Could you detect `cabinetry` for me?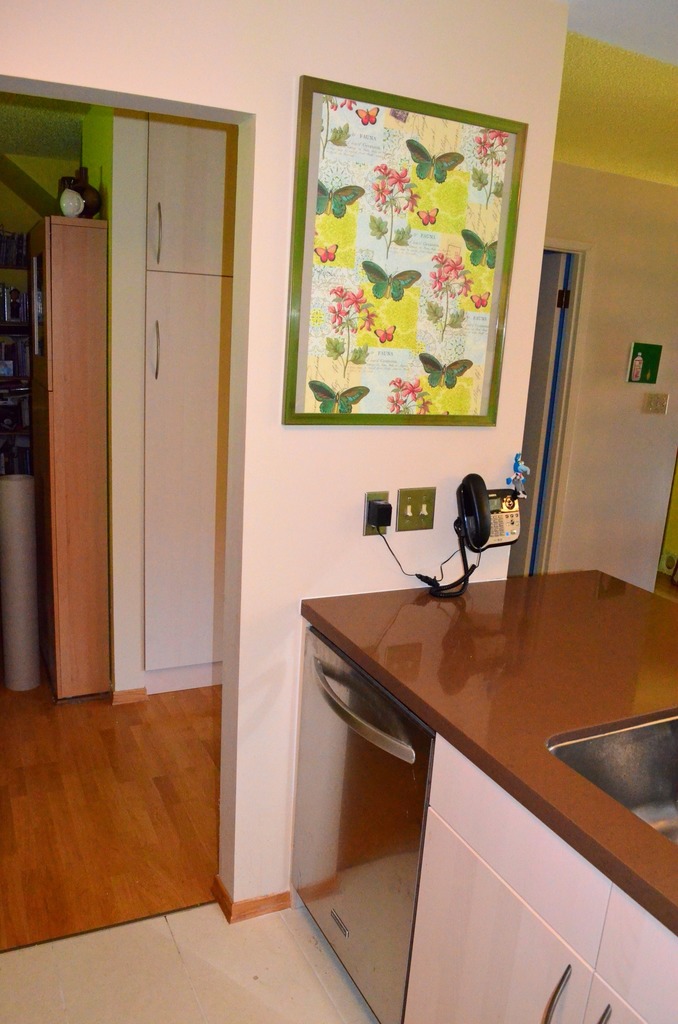
Detection result: [x1=151, y1=136, x2=223, y2=283].
